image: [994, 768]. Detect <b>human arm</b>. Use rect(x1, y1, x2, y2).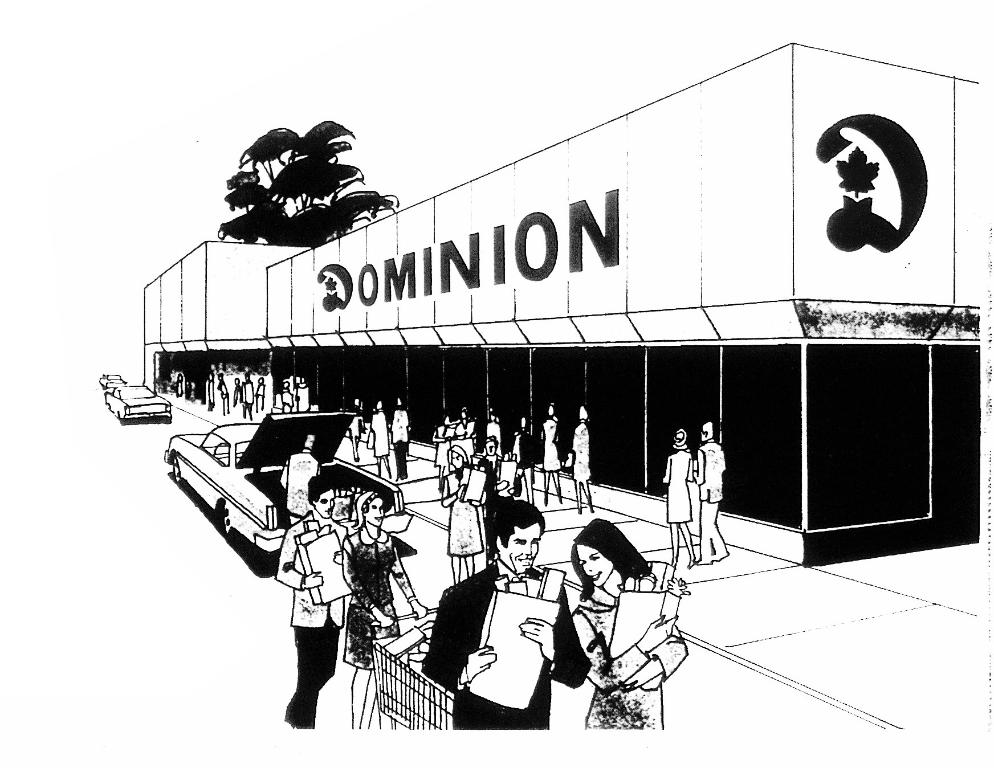
rect(690, 449, 706, 487).
